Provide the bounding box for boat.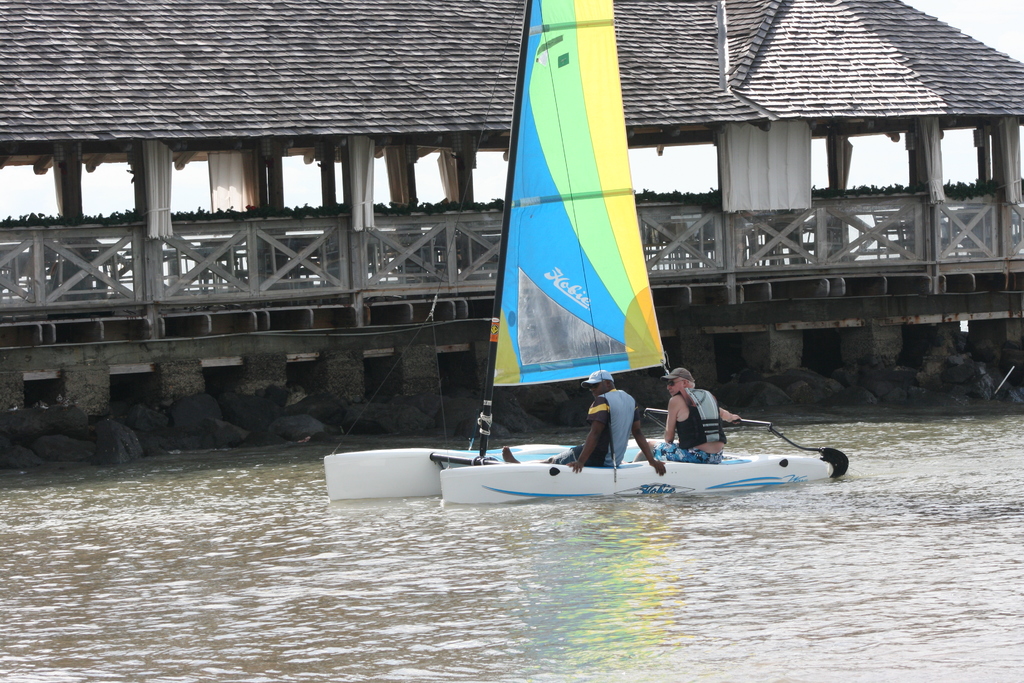
450 6 839 504.
